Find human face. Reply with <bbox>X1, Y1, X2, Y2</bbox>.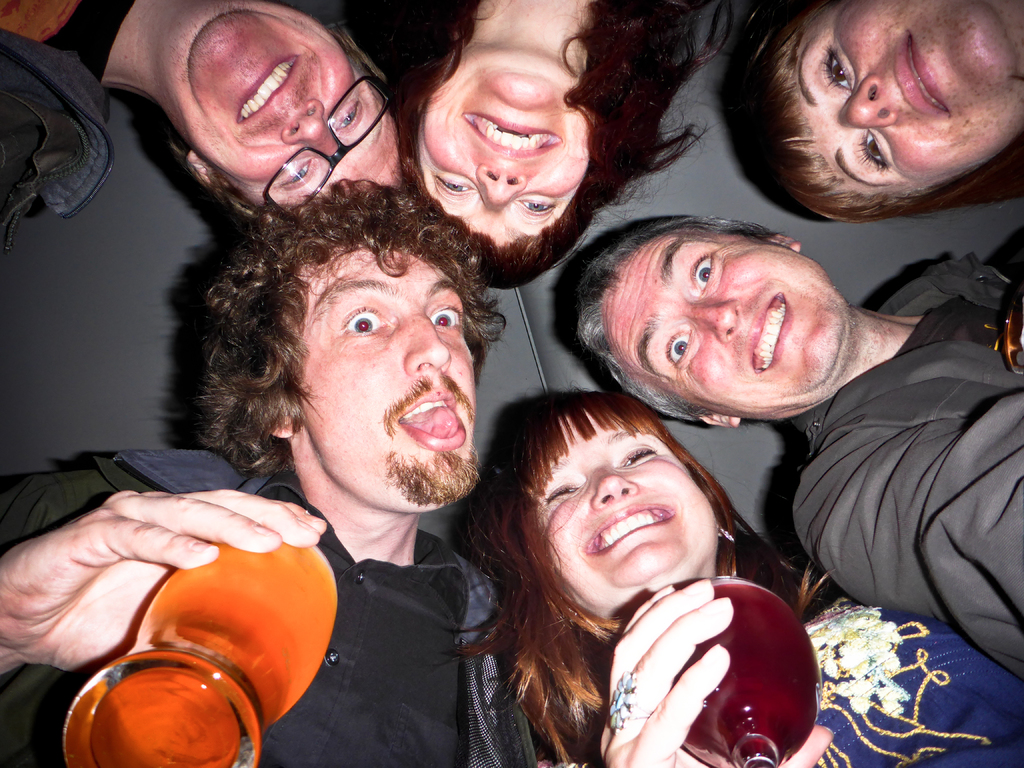
<bbox>413, 58, 592, 244</bbox>.
